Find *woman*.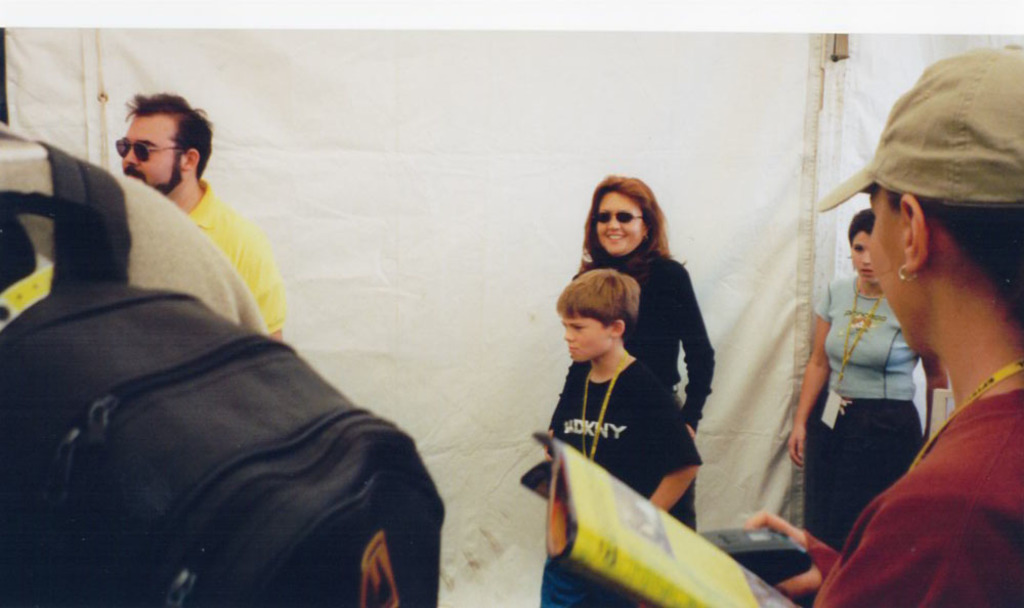
<bbox>783, 208, 953, 555</bbox>.
